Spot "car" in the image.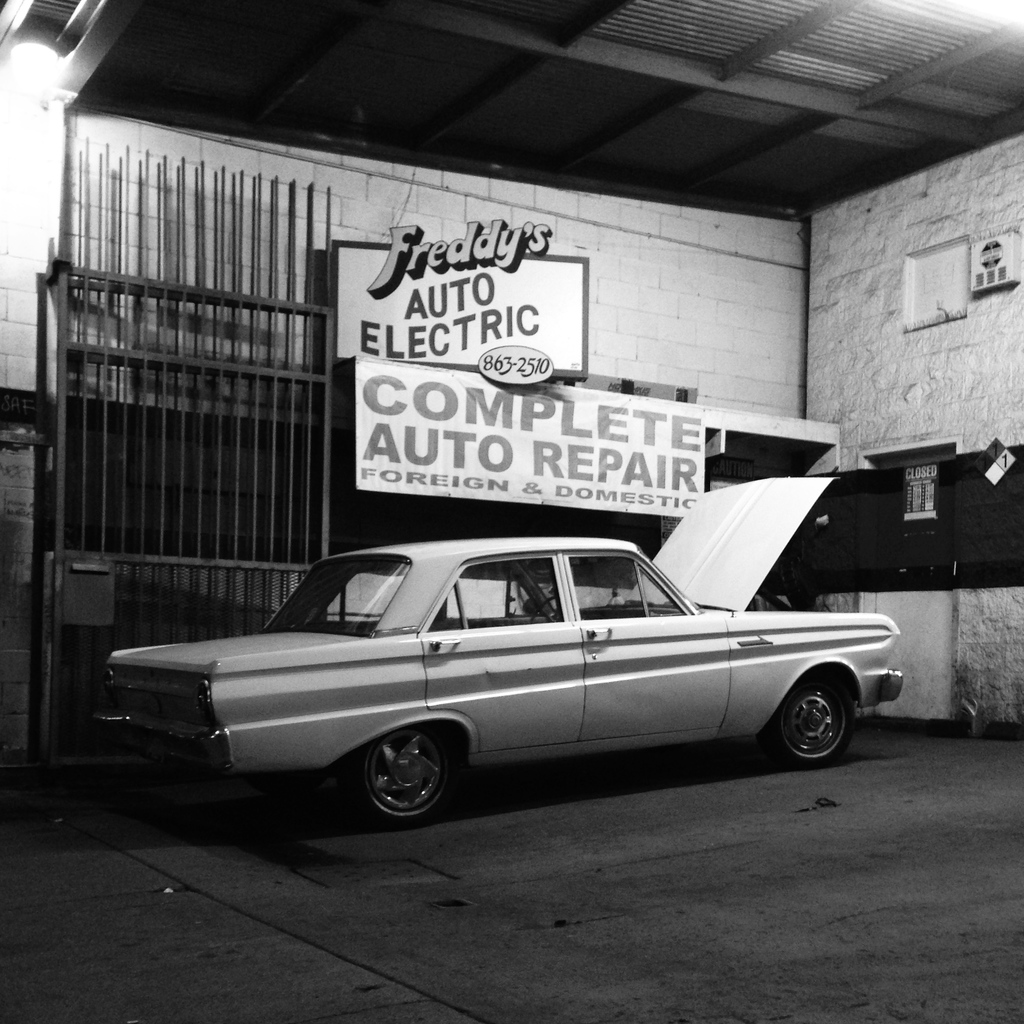
"car" found at [120, 528, 868, 828].
